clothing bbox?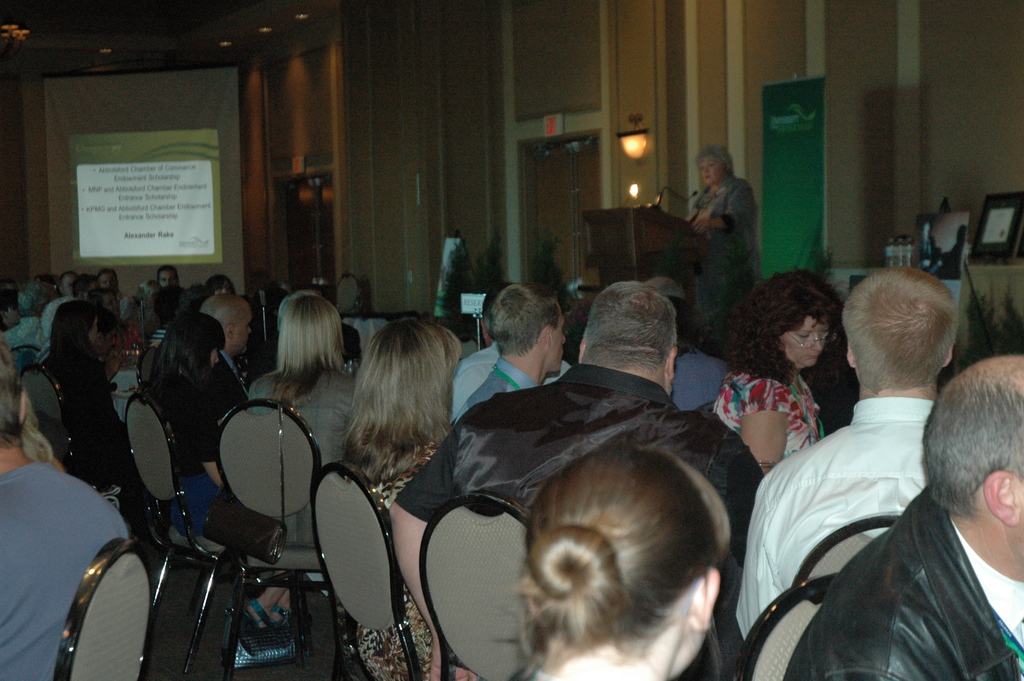
335:424:448:676
